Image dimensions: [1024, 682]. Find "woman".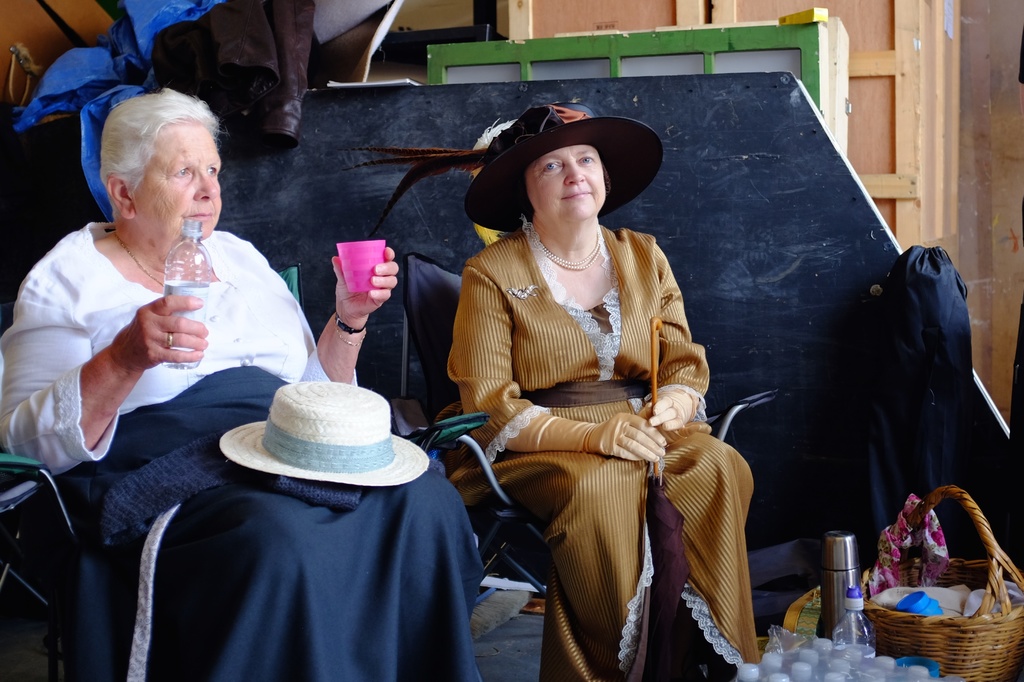
0 111 396 678.
